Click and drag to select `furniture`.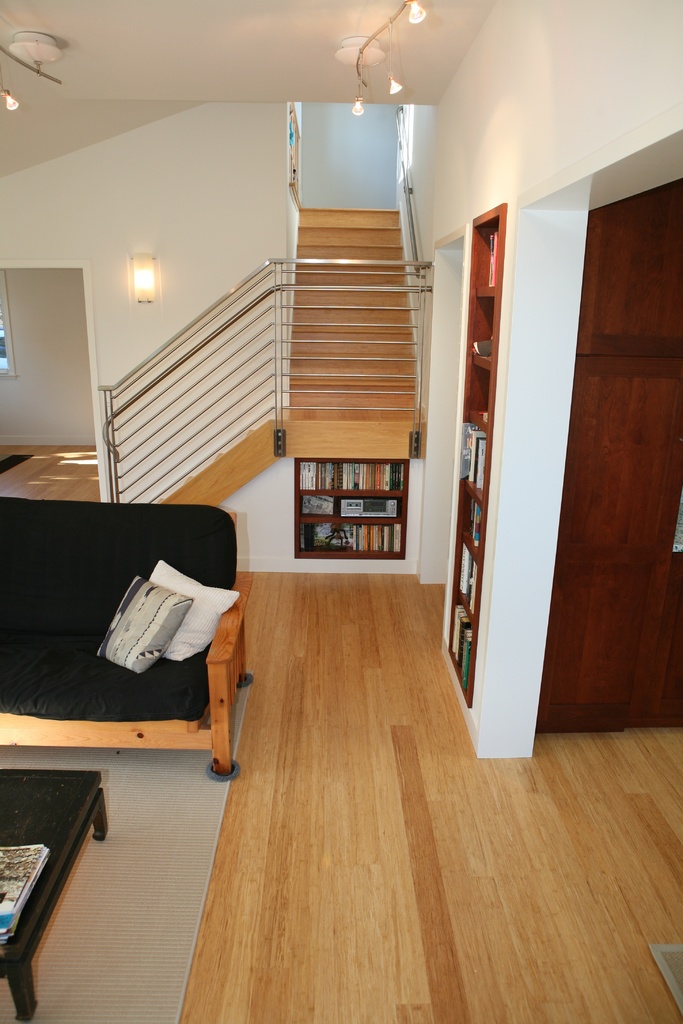
Selection: BBox(0, 495, 256, 806).
